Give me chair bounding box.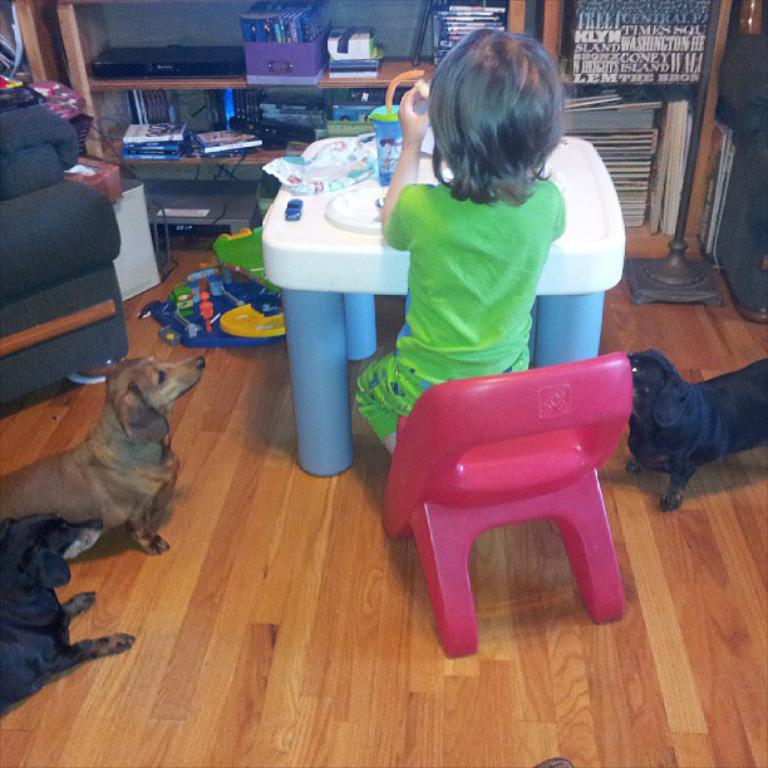
[717,33,767,321].
